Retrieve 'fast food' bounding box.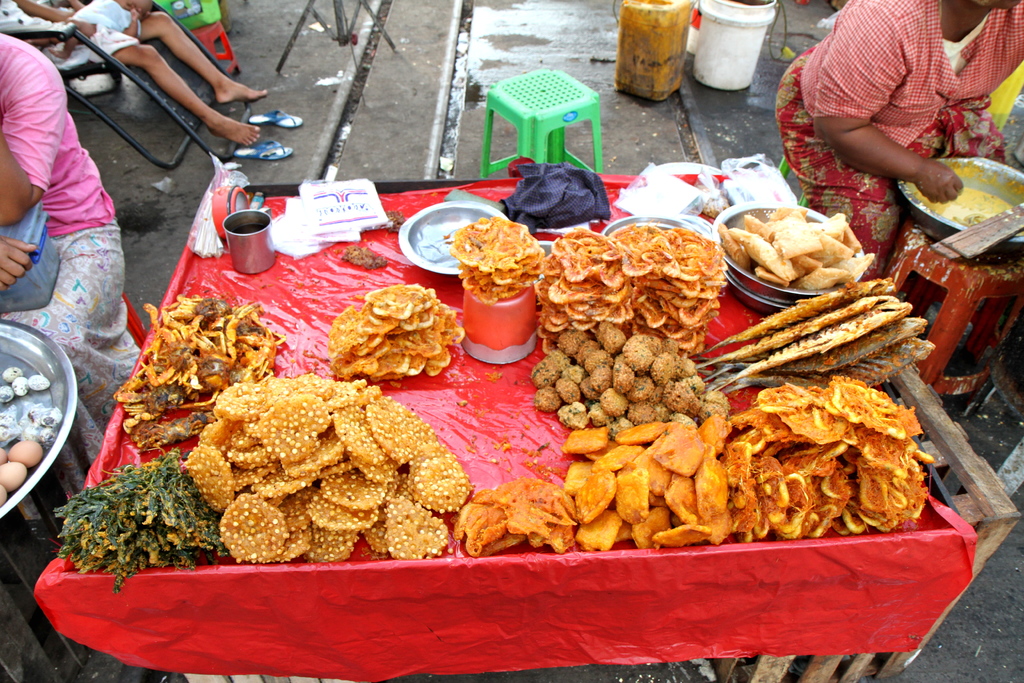
Bounding box: select_region(2, 363, 24, 384).
